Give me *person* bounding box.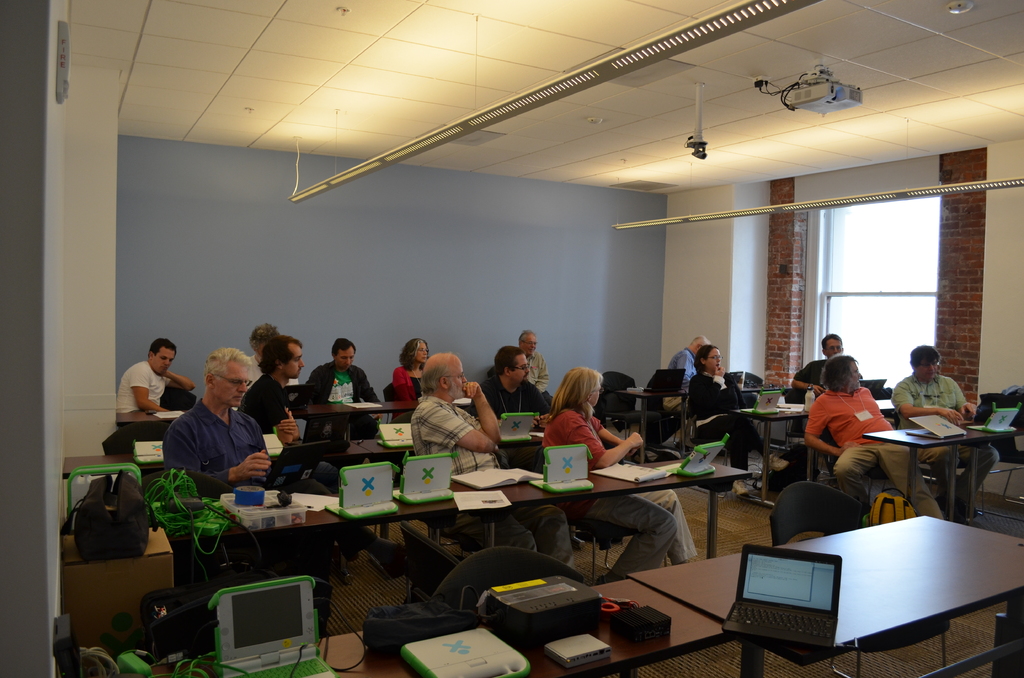
{"x1": 239, "y1": 332, "x2": 311, "y2": 437}.
